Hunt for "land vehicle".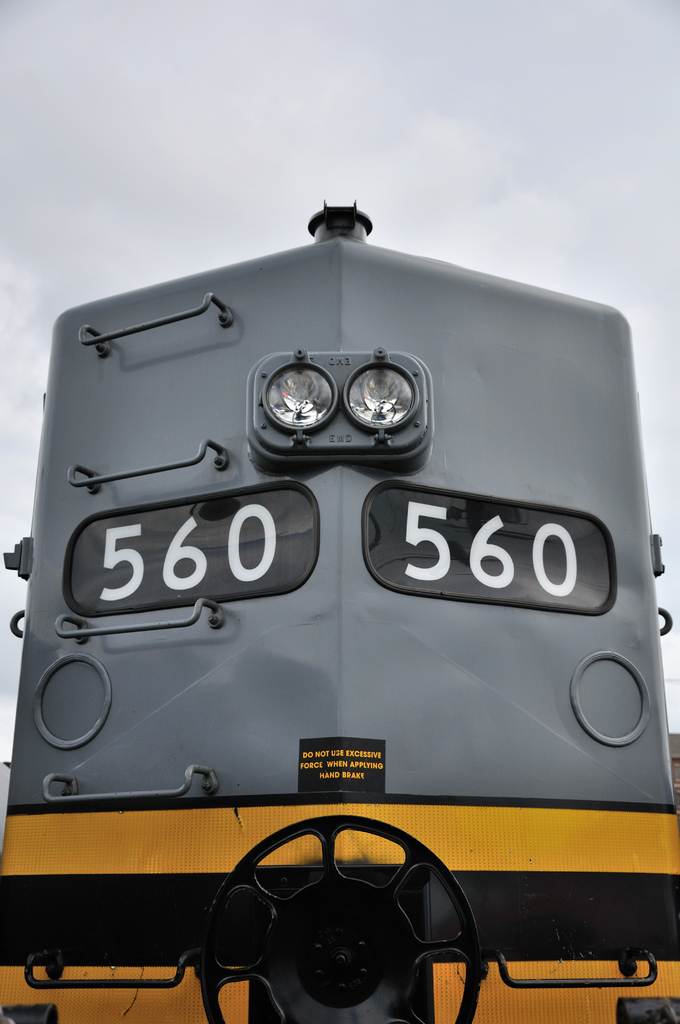
Hunted down at <box>1,204,679,1017</box>.
